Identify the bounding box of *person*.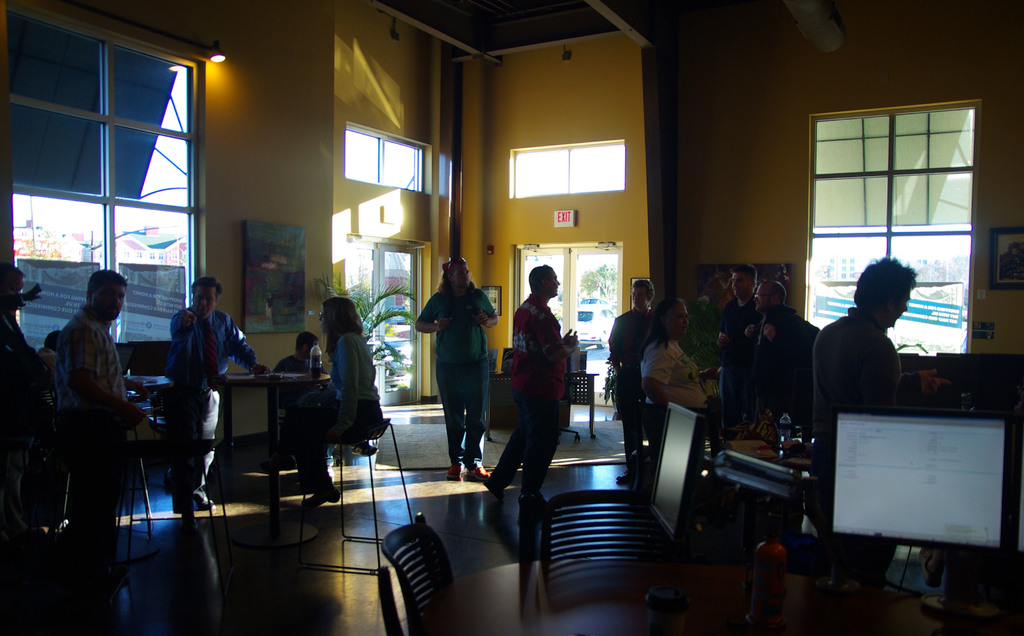
box=[713, 263, 758, 350].
